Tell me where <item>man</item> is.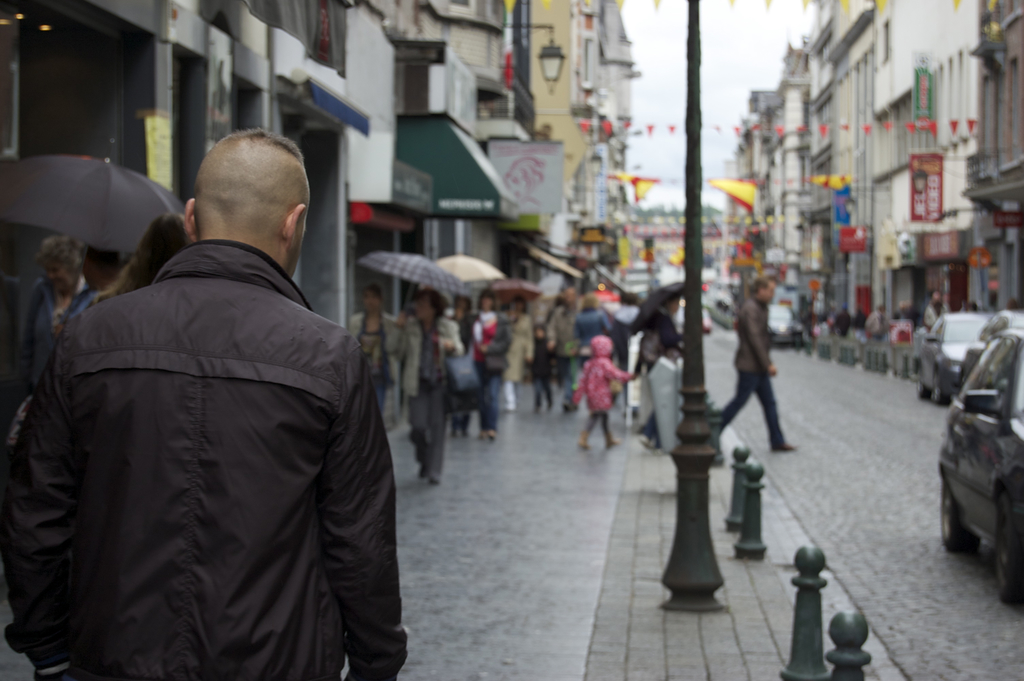
<item>man</item> is at detection(0, 125, 413, 680).
